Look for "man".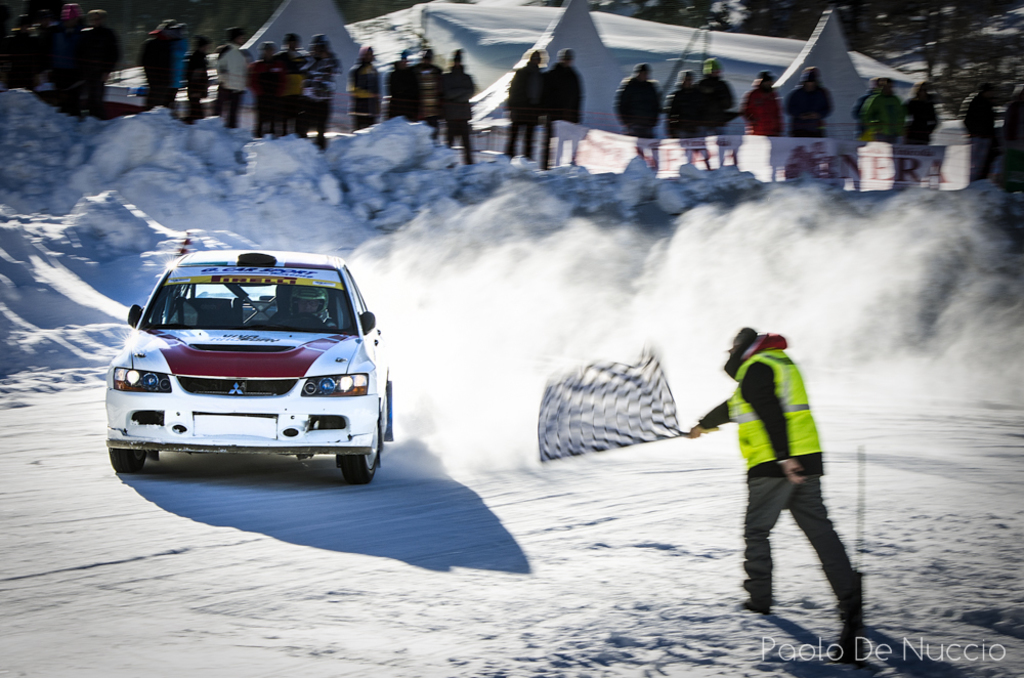
Found: select_region(299, 34, 340, 146).
